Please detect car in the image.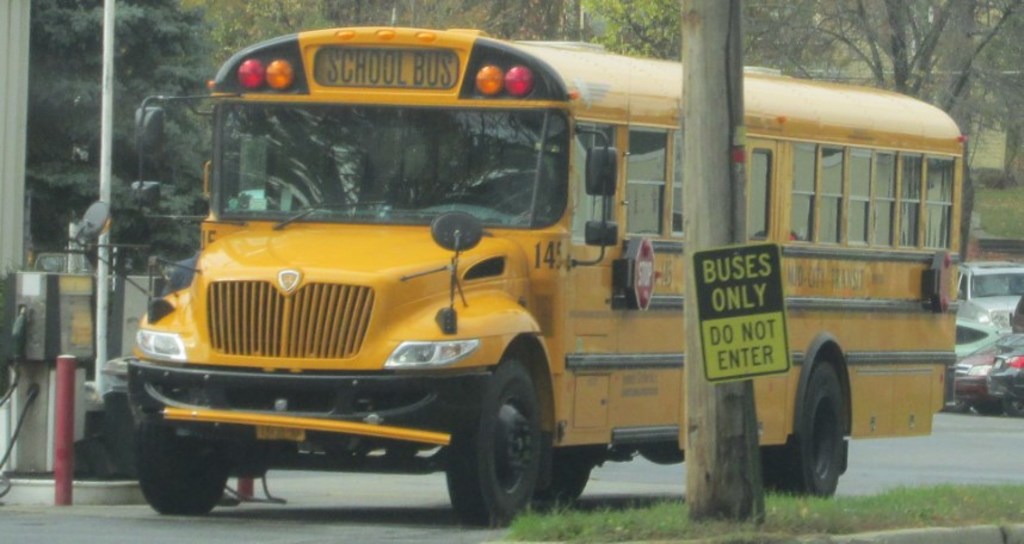
pyautogui.locateOnScreen(983, 340, 1023, 407).
